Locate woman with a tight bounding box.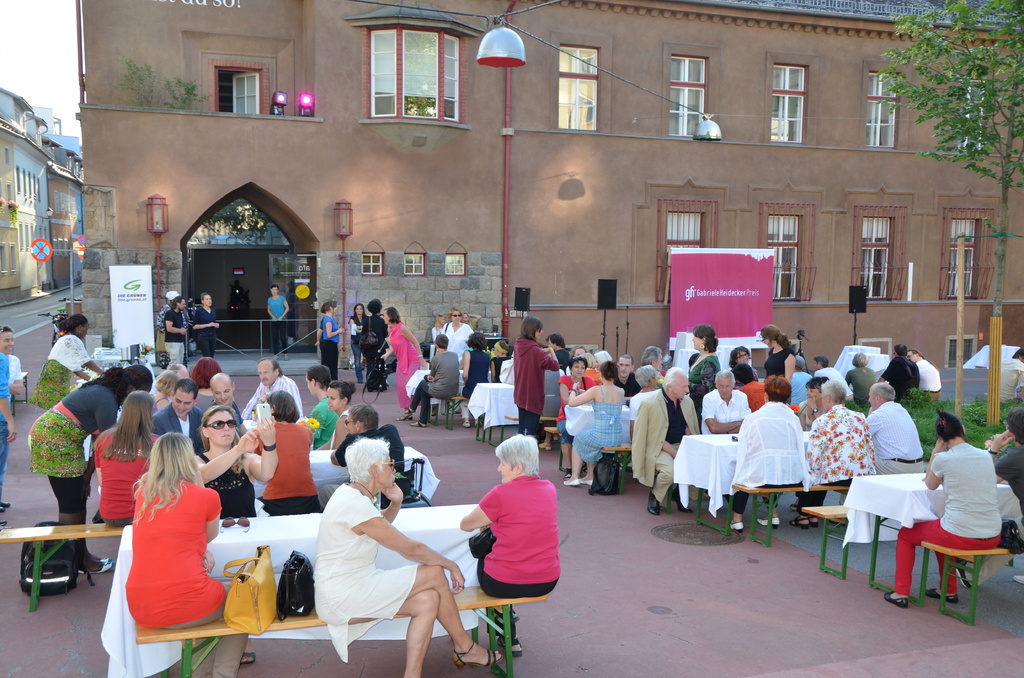
{"left": 0, "top": 325, "right": 29, "bottom": 412}.
